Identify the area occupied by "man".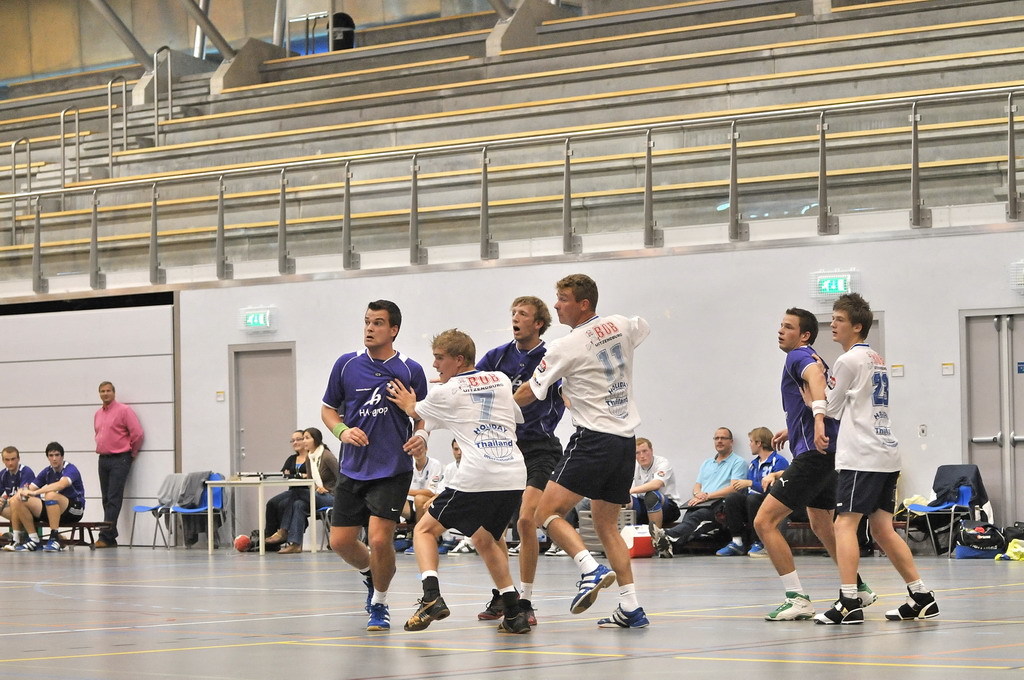
Area: box(89, 379, 145, 547).
